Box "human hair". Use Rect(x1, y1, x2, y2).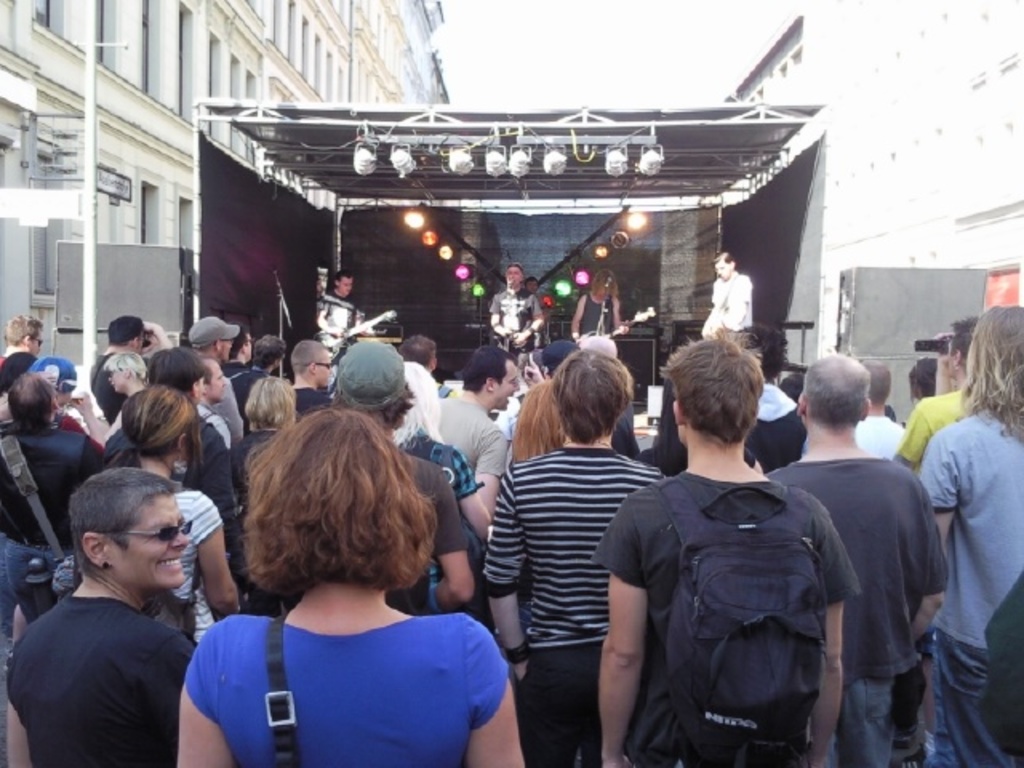
Rect(2, 314, 42, 347).
